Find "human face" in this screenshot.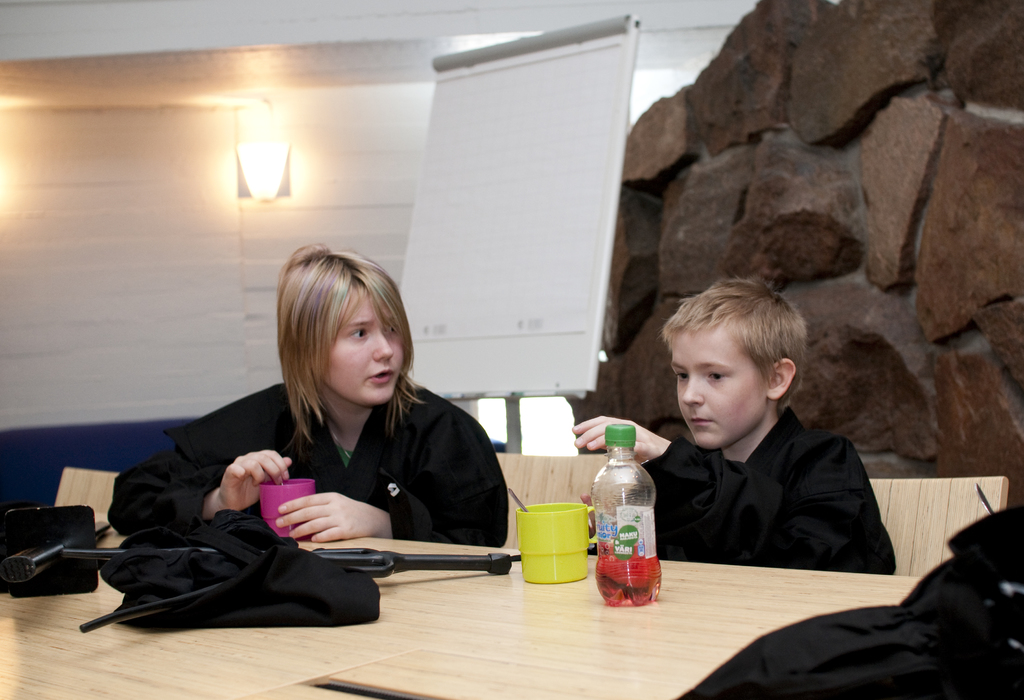
The bounding box for "human face" is 323 290 404 404.
